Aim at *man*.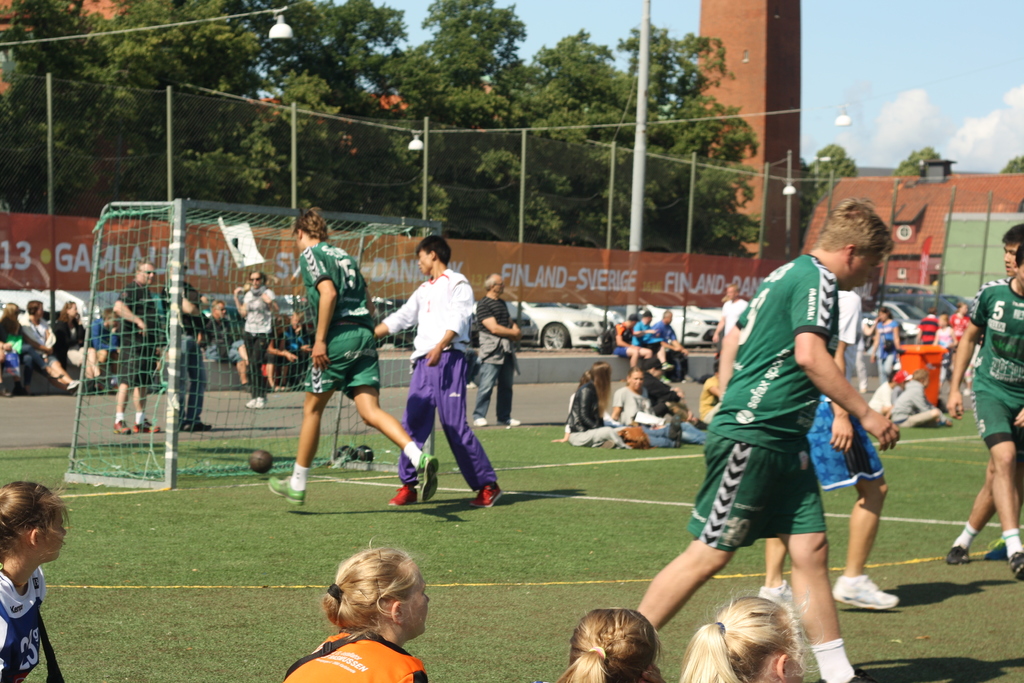
Aimed at {"left": 367, "top": 238, "right": 502, "bottom": 508}.
